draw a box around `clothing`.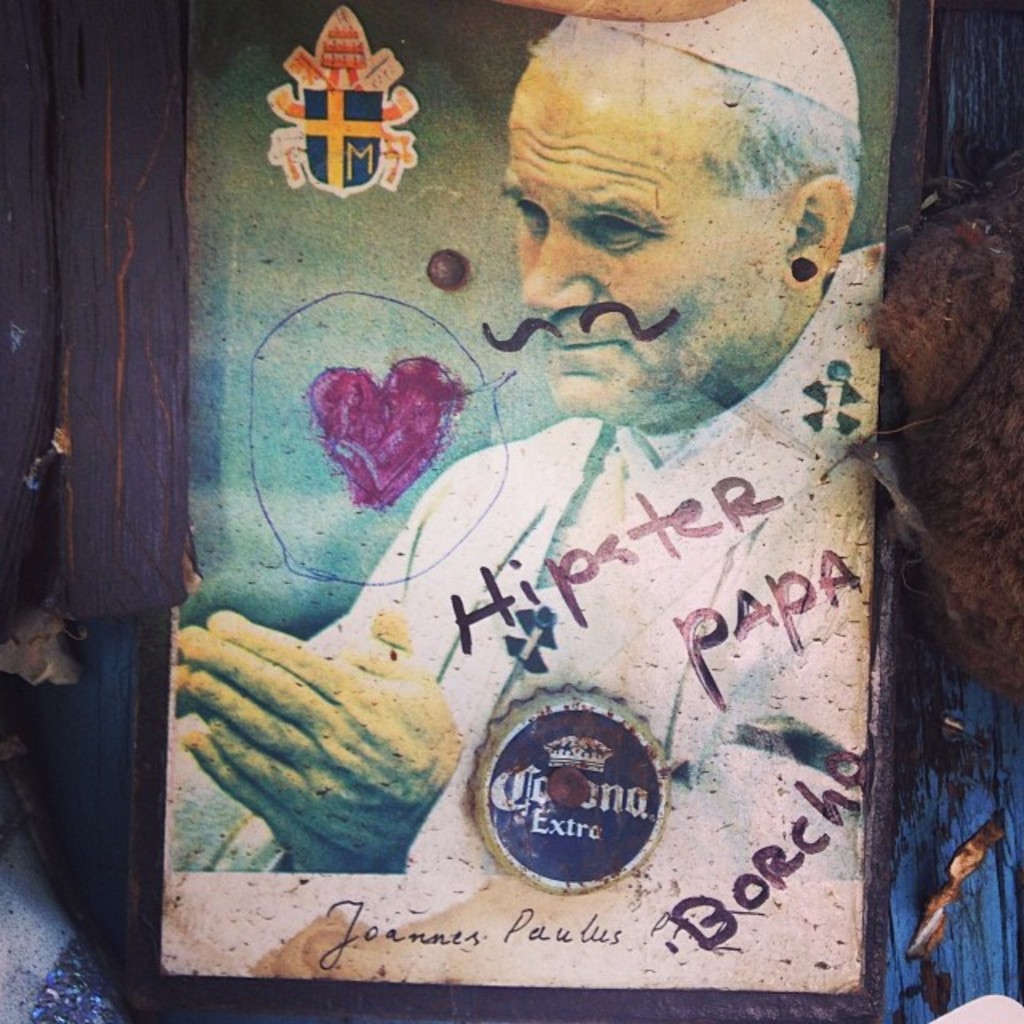
locate(166, 229, 893, 882).
